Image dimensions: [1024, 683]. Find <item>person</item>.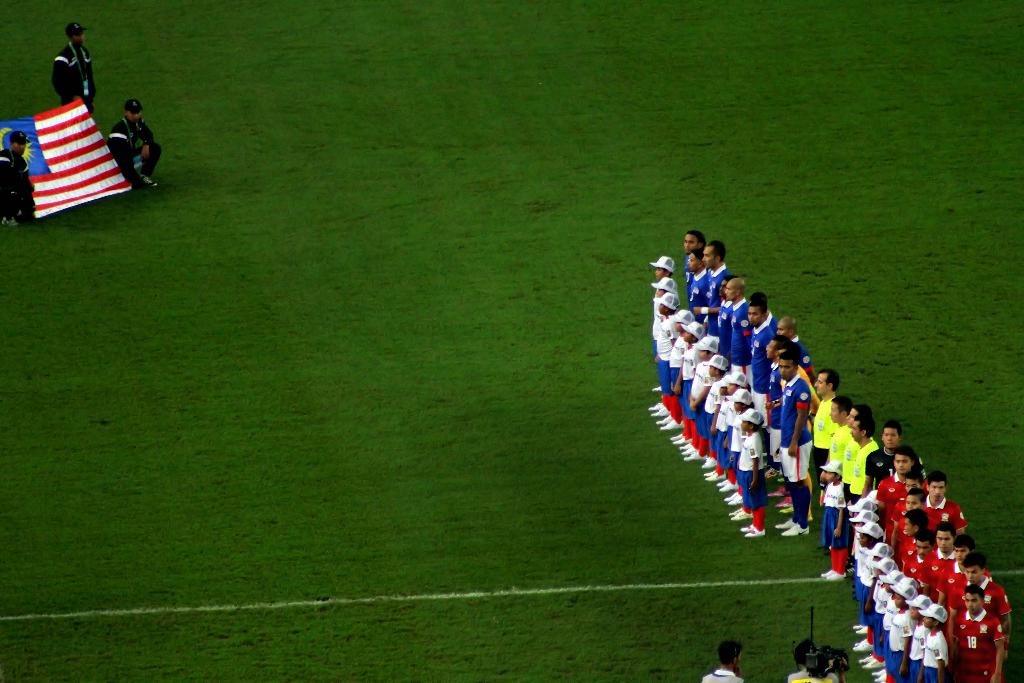
x1=652, y1=256, x2=675, y2=281.
